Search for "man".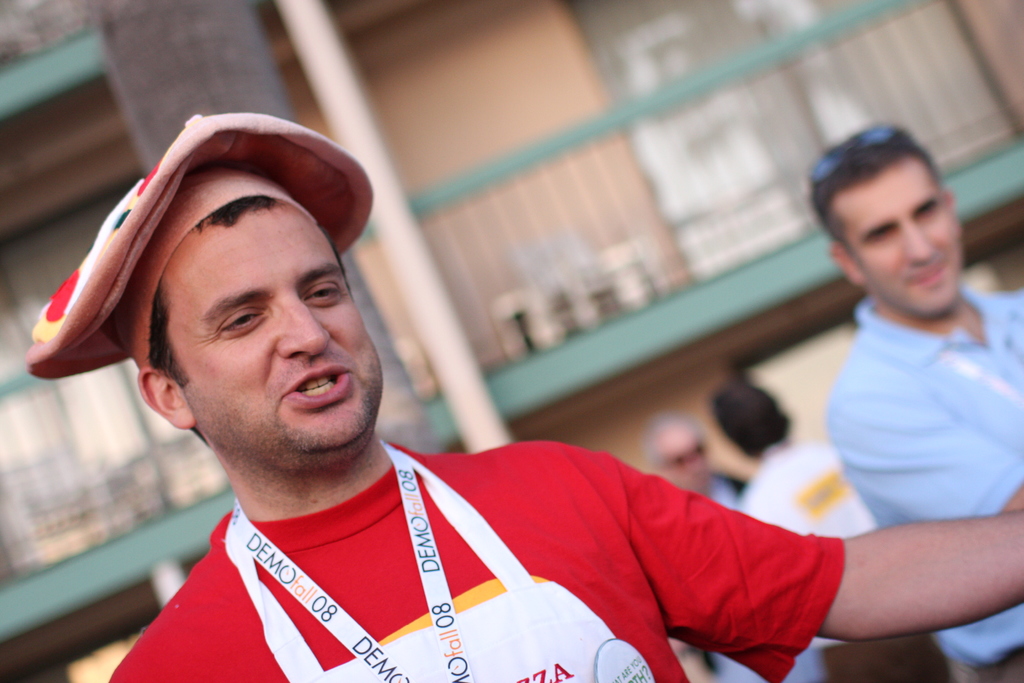
Found at 712/384/885/541.
